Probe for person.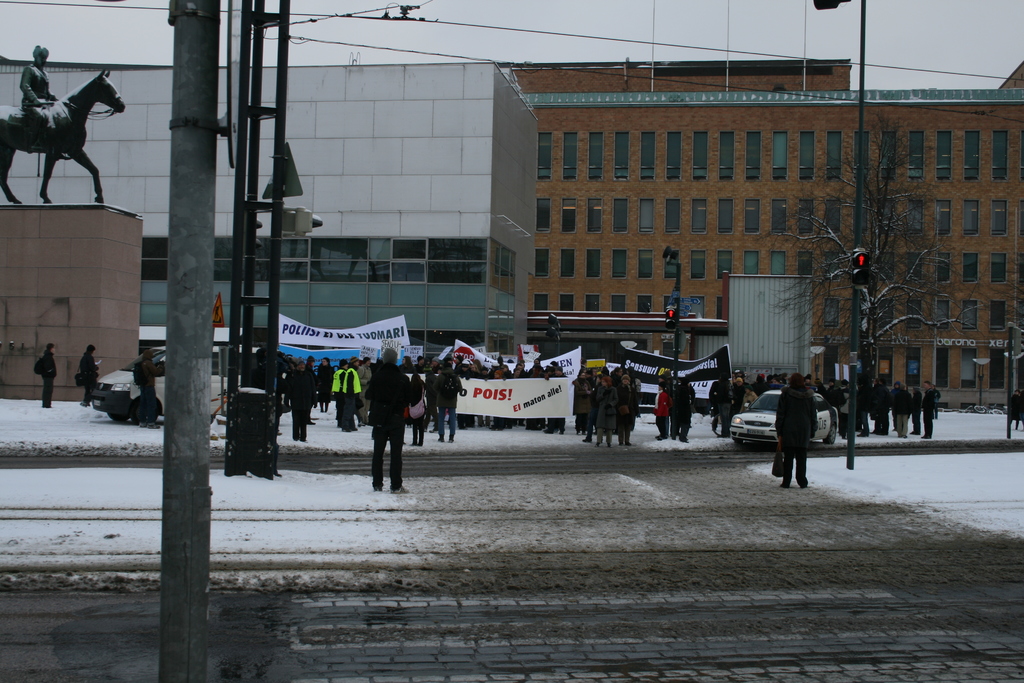
Probe result: bbox=[365, 347, 415, 499].
